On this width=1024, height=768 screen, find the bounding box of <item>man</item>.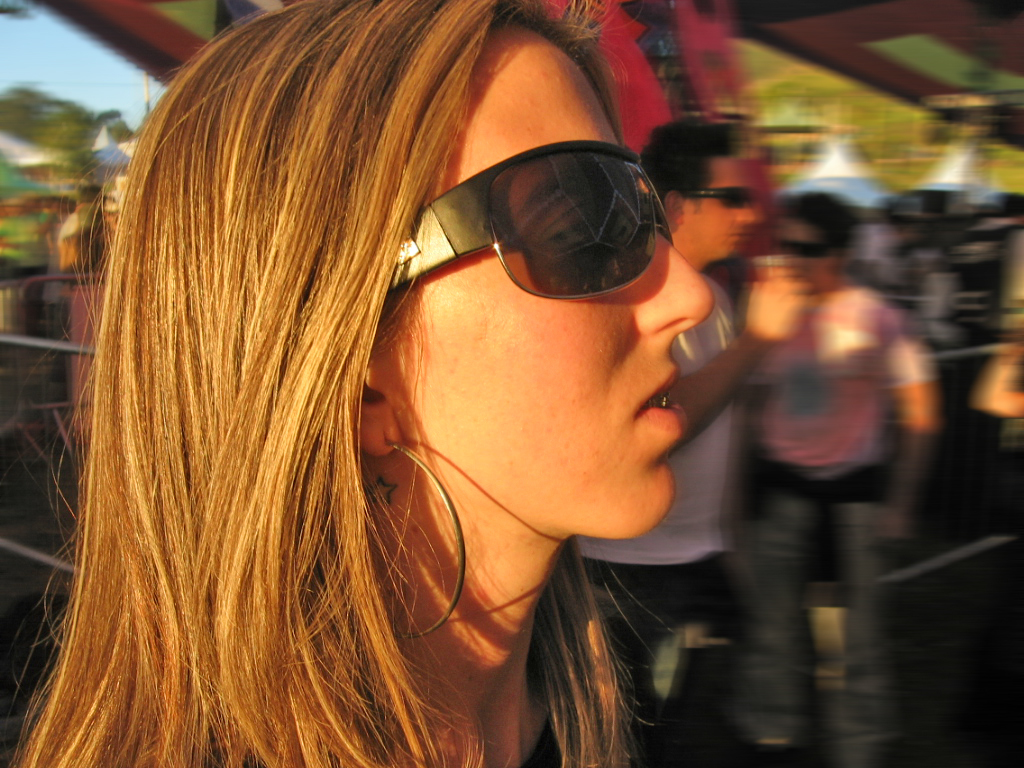
Bounding box: box=[580, 107, 814, 767].
